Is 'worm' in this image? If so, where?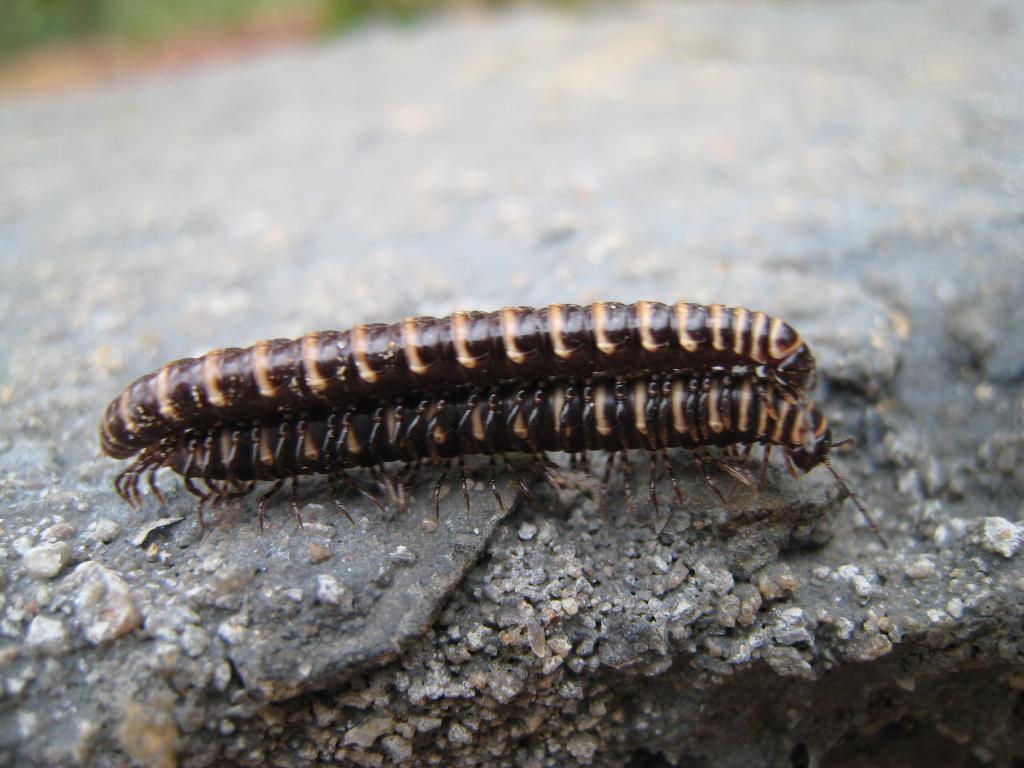
Yes, at [95,300,827,516].
